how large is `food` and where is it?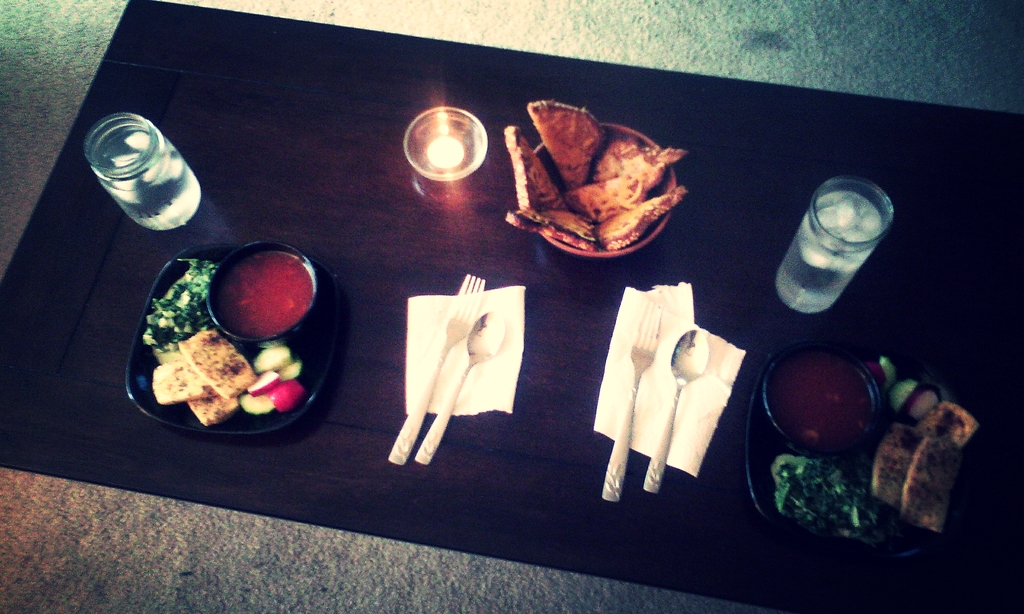
Bounding box: region(145, 252, 221, 350).
